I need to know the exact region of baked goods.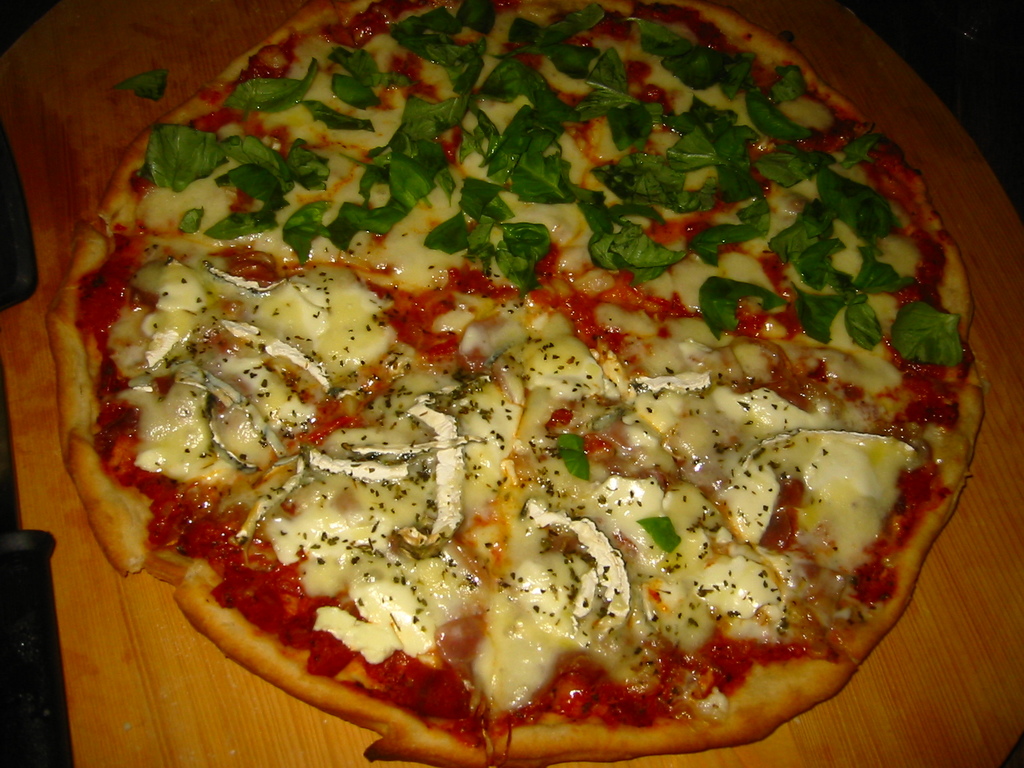
Region: (39, 0, 983, 767).
